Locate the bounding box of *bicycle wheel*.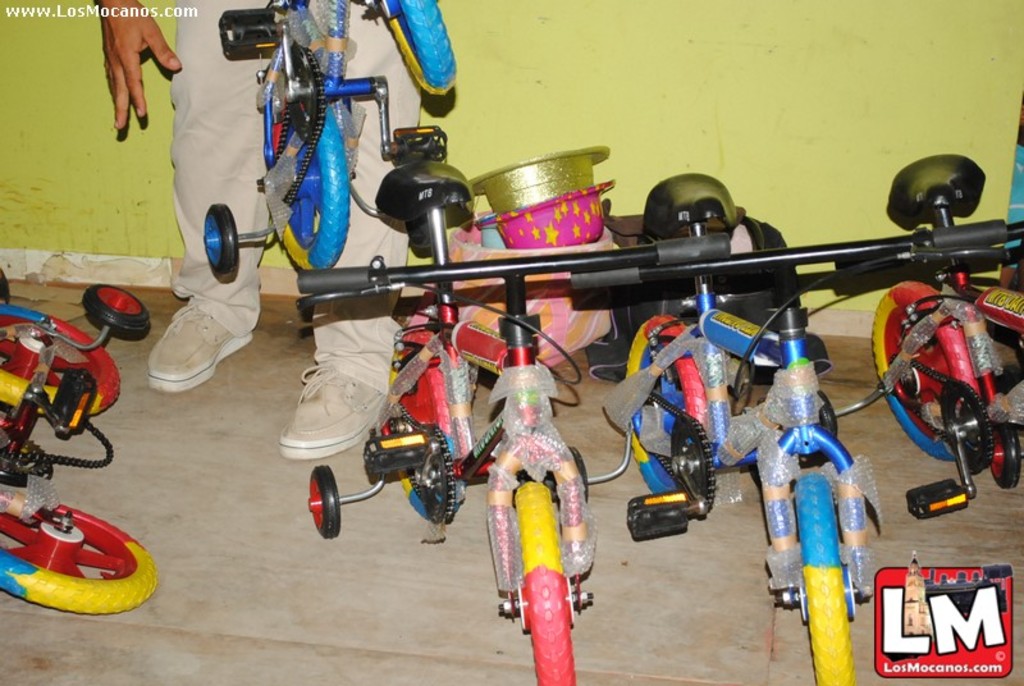
Bounding box: left=562, top=447, right=594, bottom=503.
